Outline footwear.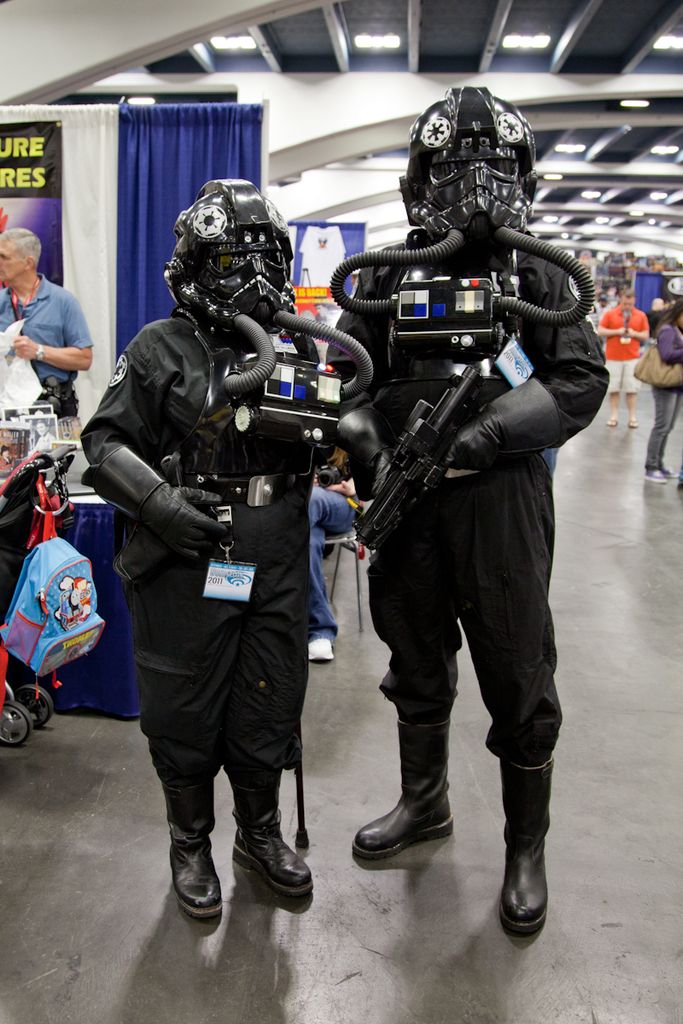
Outline: box(661, 463, 675, 480).
